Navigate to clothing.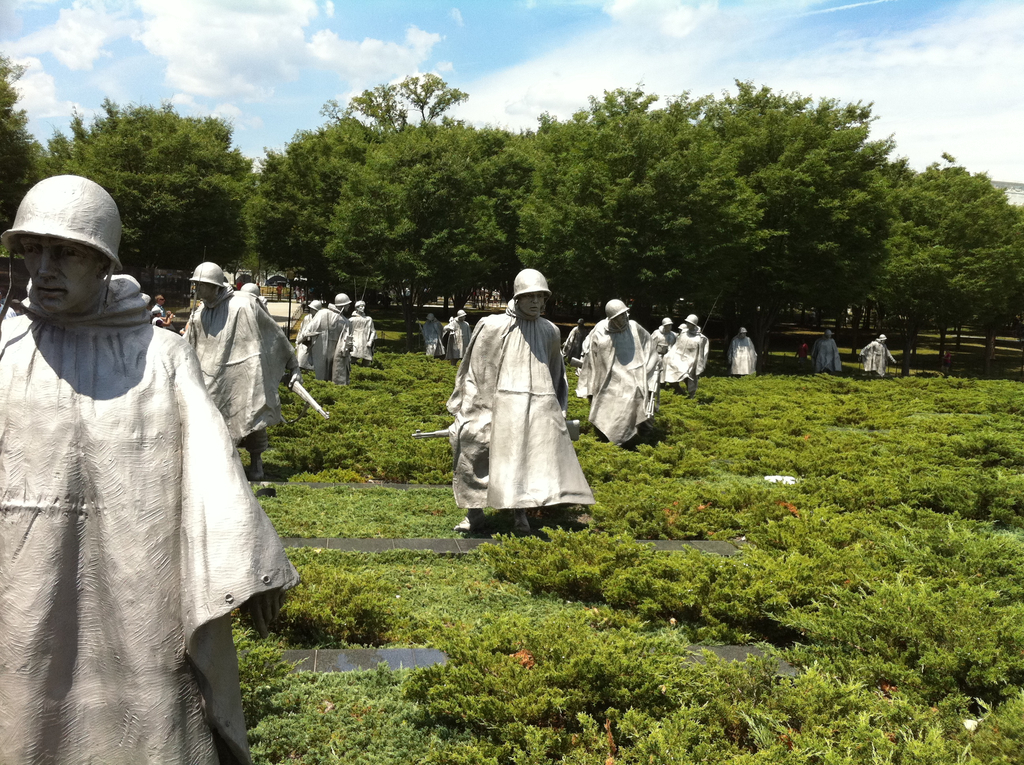
Navigation target: <bbox>559, 321, 579, 367</bbox>.
